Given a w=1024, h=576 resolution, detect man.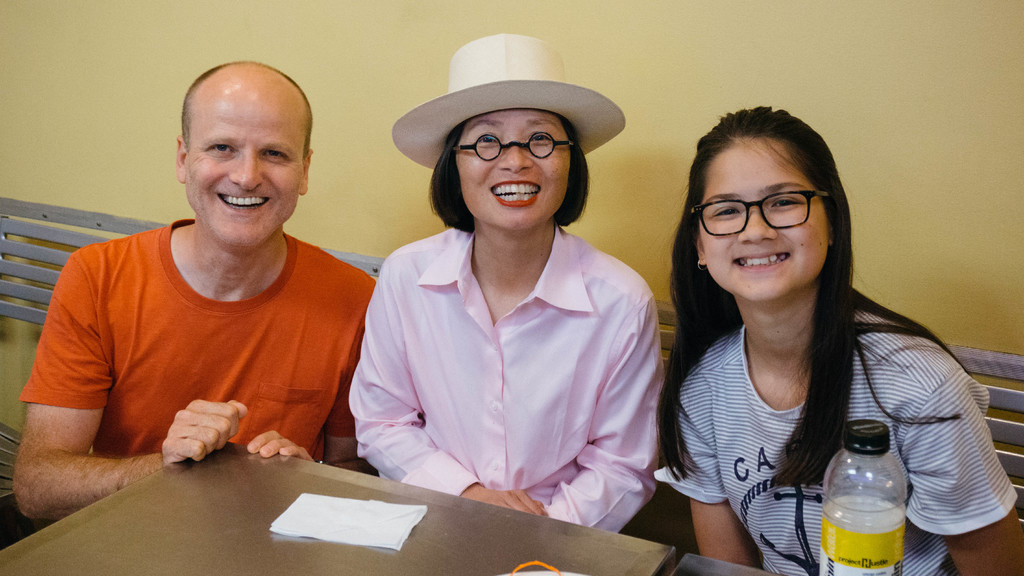
10 66 397 529.
